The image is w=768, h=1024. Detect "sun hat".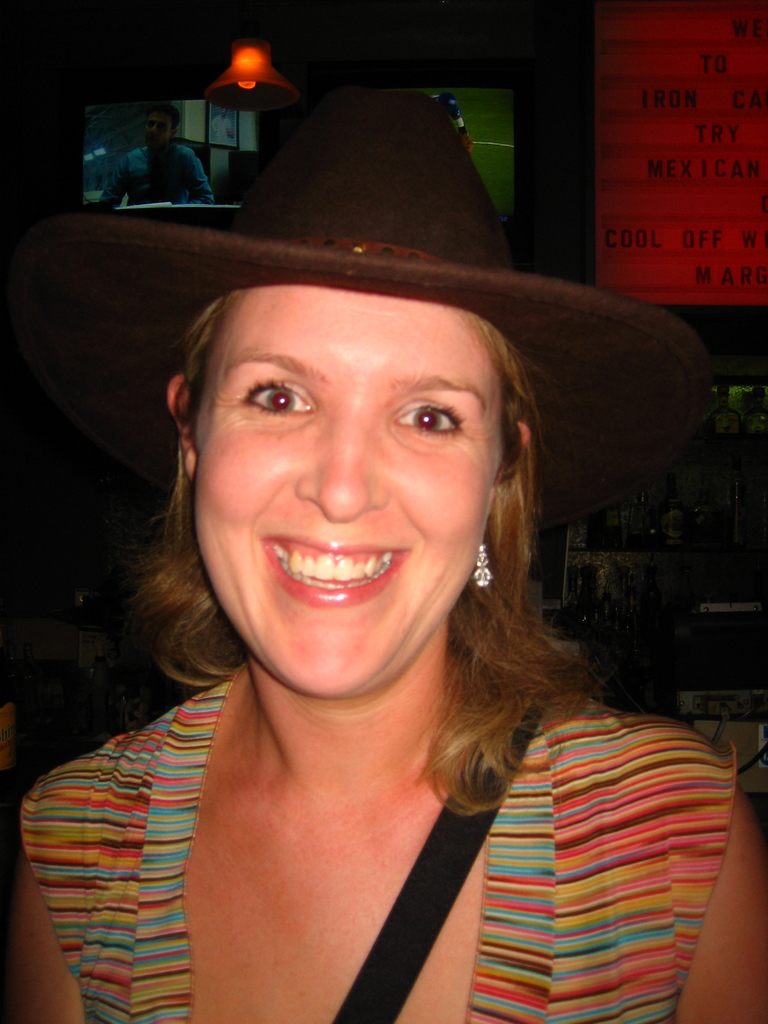
Detection: x1=13, y1=71, x2=721, y2=543.
